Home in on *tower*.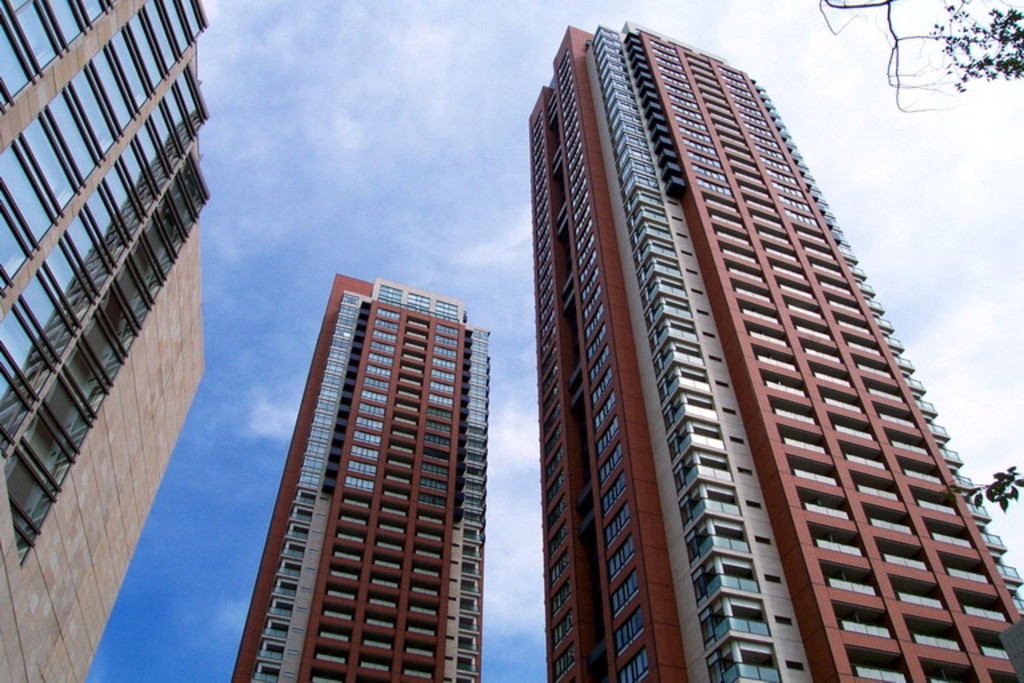
Homed in at [228, 279, 489, 682].
